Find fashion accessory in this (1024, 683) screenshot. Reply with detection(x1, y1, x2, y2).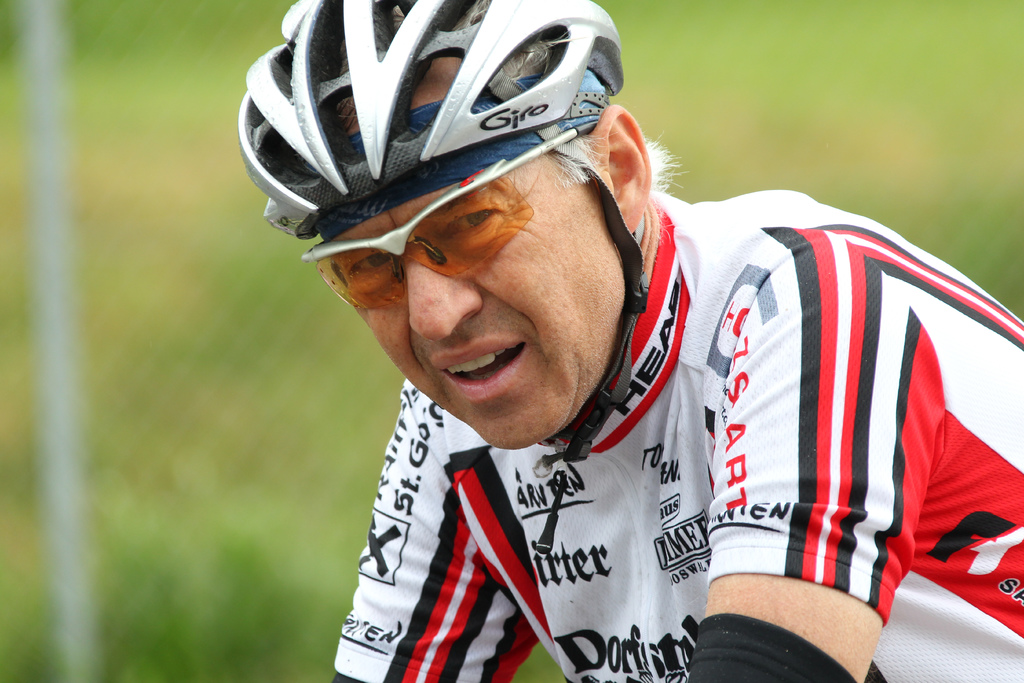
detection(303, 120, 602, 315).
